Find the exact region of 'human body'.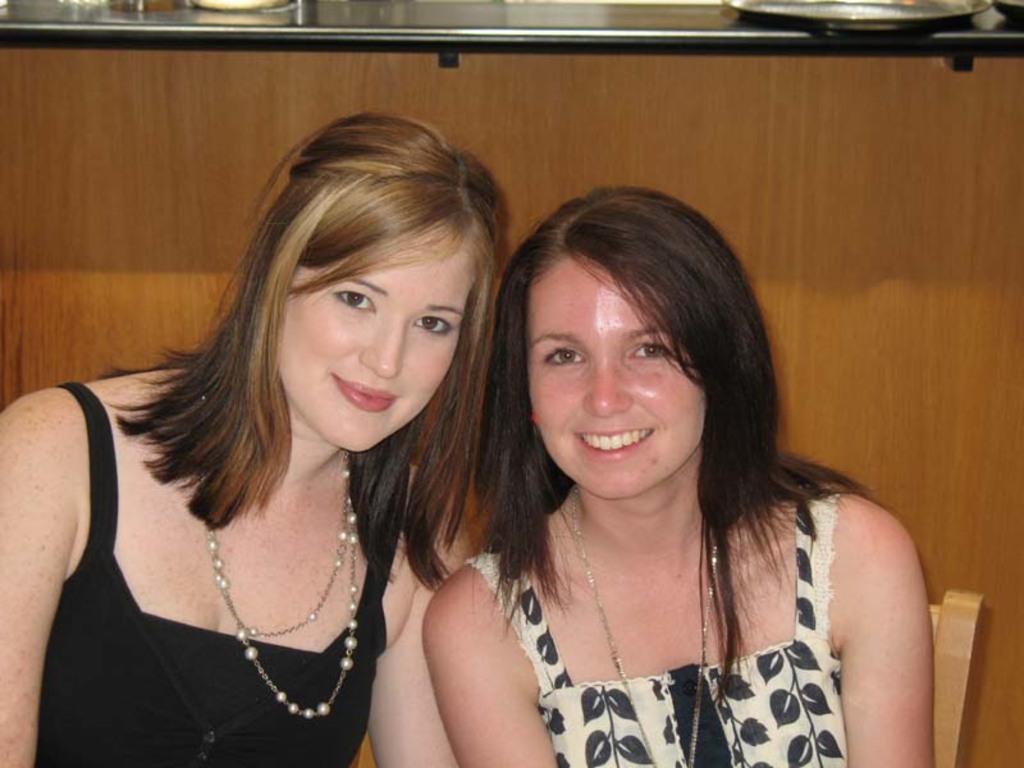
Exact region: crop(365, 193, 940, 767).
